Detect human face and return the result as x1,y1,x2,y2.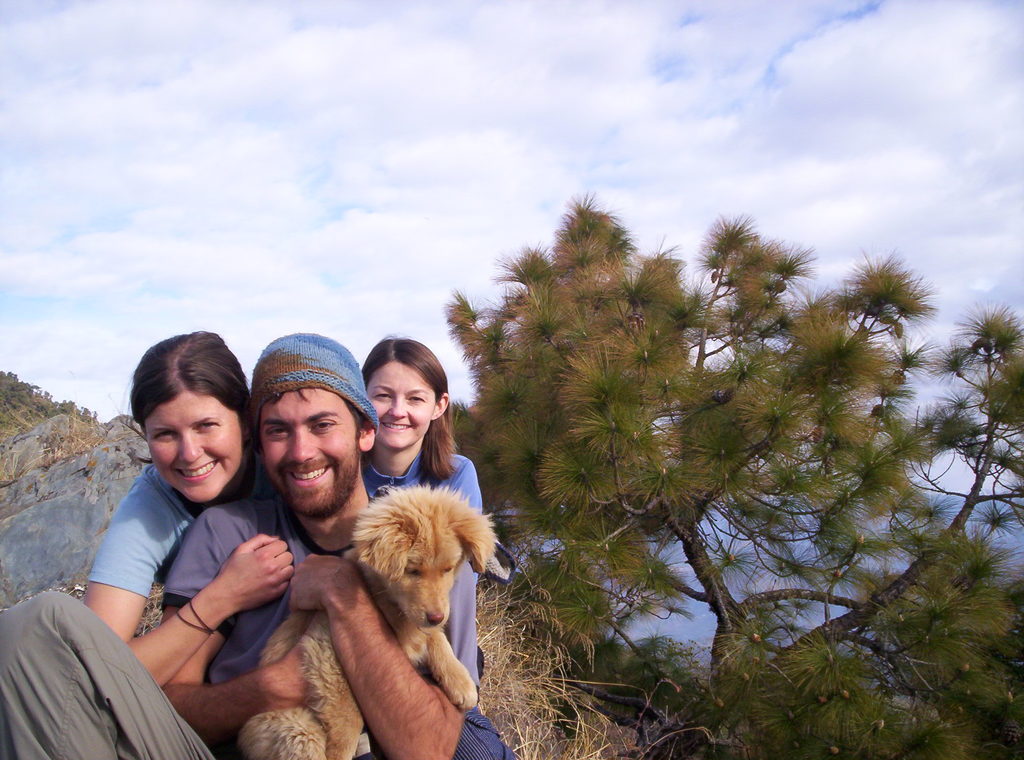
362,358,437,453.
